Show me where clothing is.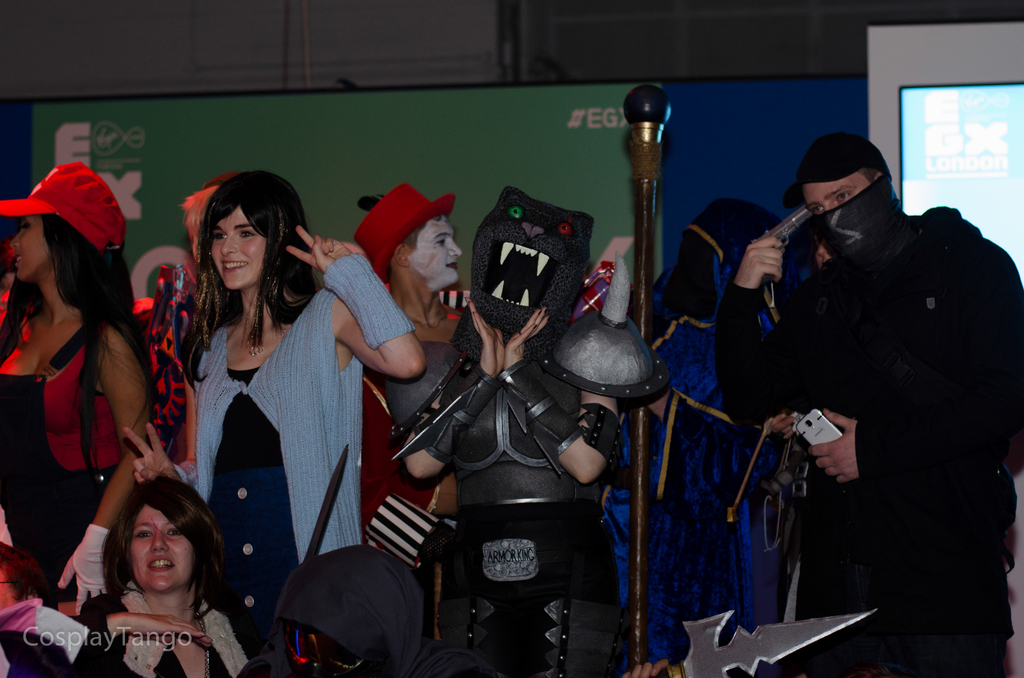
clothing is at l=0, t=323, r=123, b=606.
